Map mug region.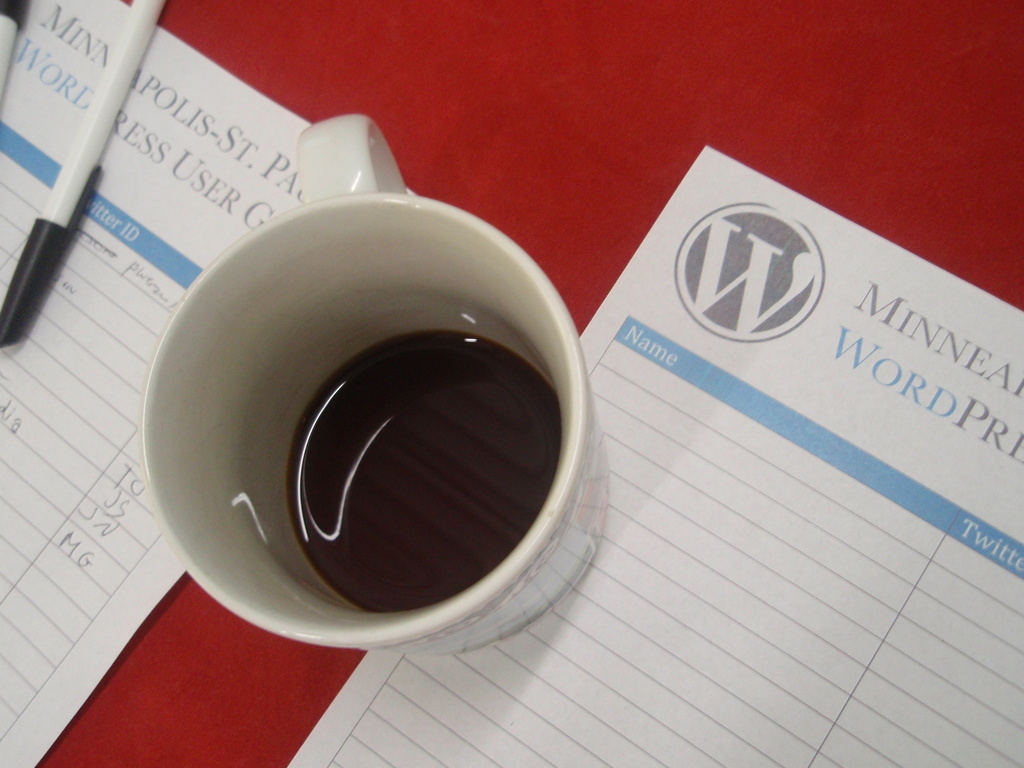
Mapped to <bbox>138, 111, 613, 656</bbox>.
